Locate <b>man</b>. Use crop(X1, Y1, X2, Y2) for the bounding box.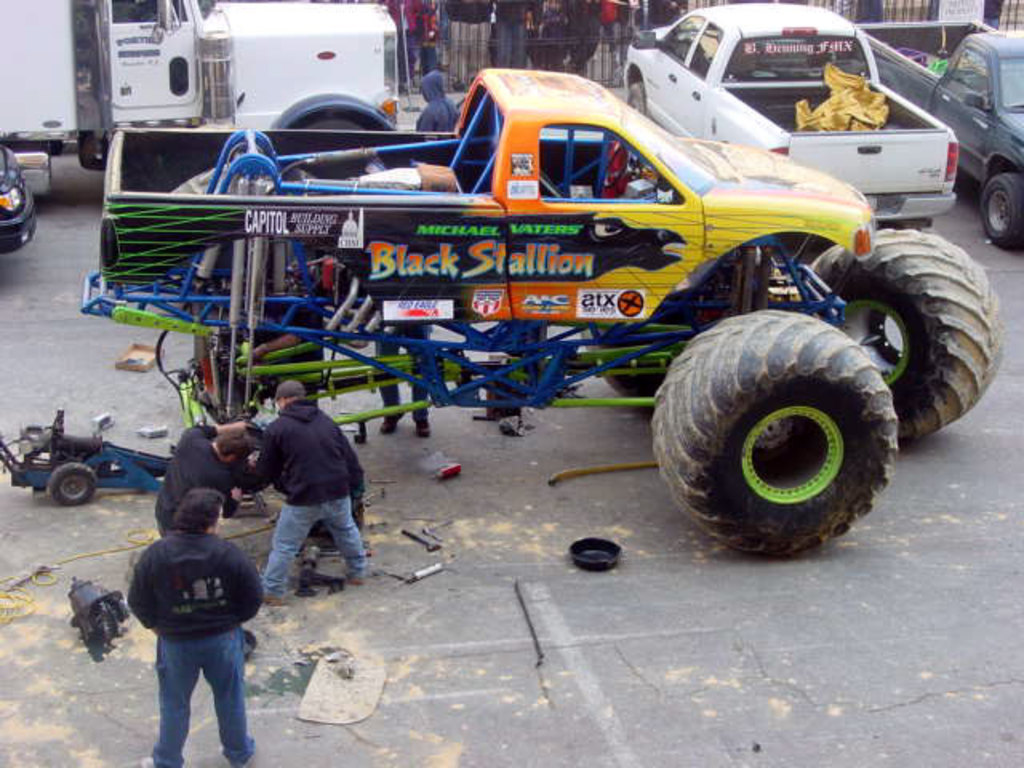
crop(379, 318, 432, 438).
